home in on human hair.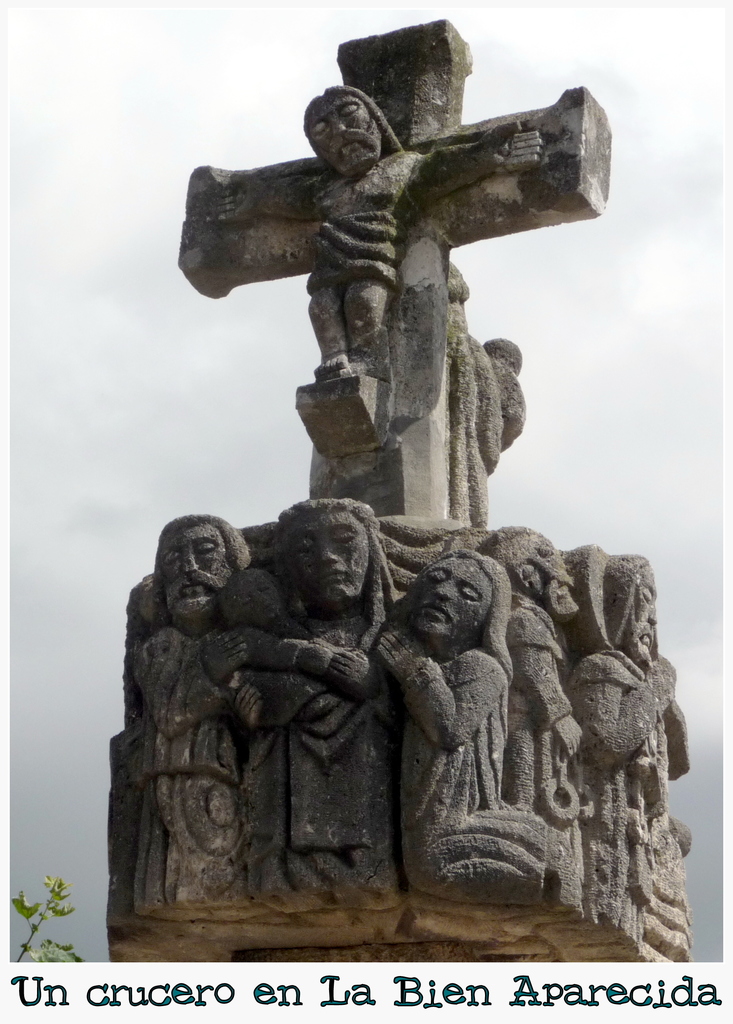
Homed in at (438,547,511,675).
